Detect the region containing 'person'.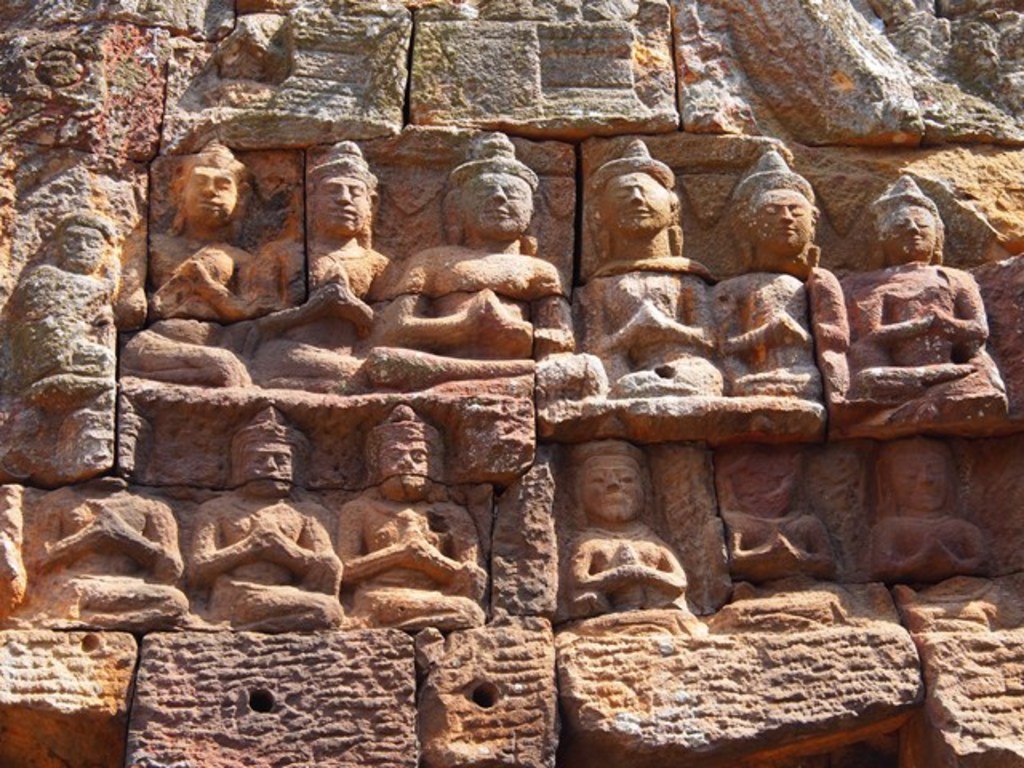
bbox=(702, 138, 818, 387).
